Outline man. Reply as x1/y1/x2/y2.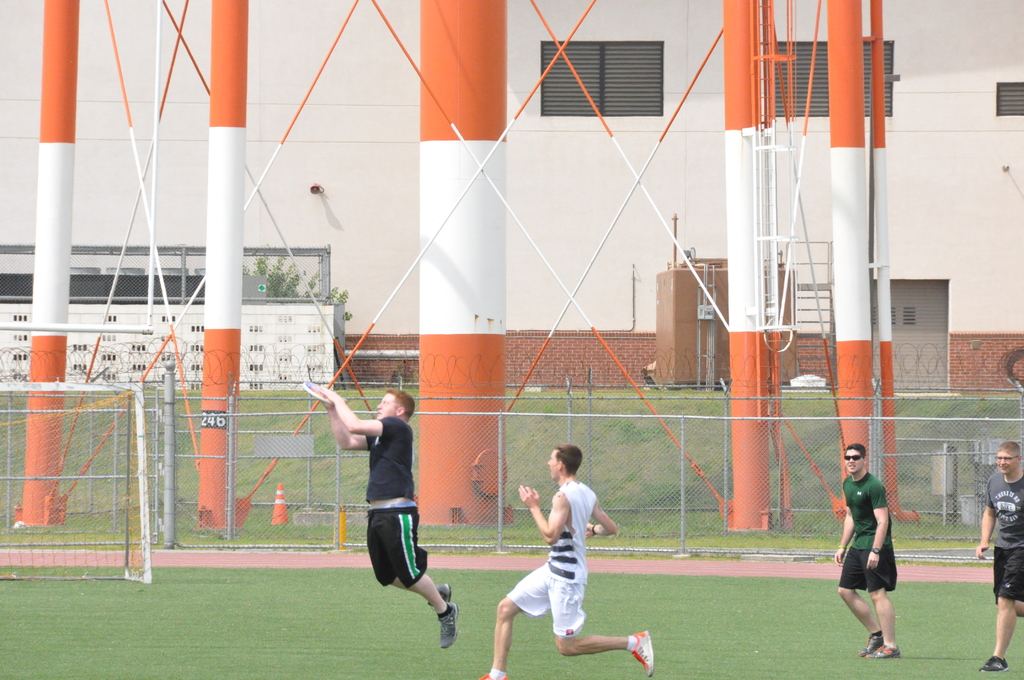
972/440/1023/674.
